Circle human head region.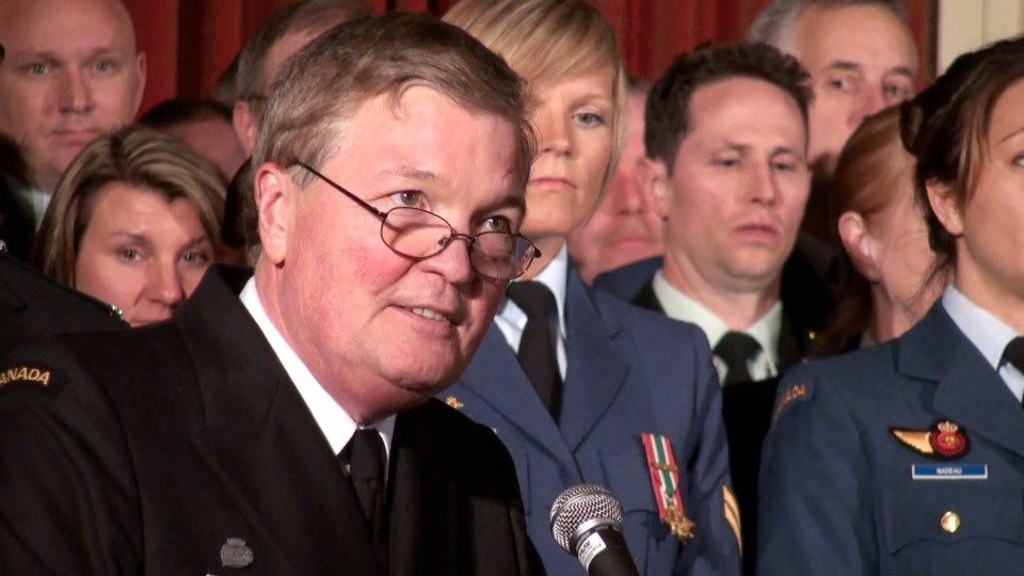
Region: <bbox>839, 107, 947, 309</bbox>.
